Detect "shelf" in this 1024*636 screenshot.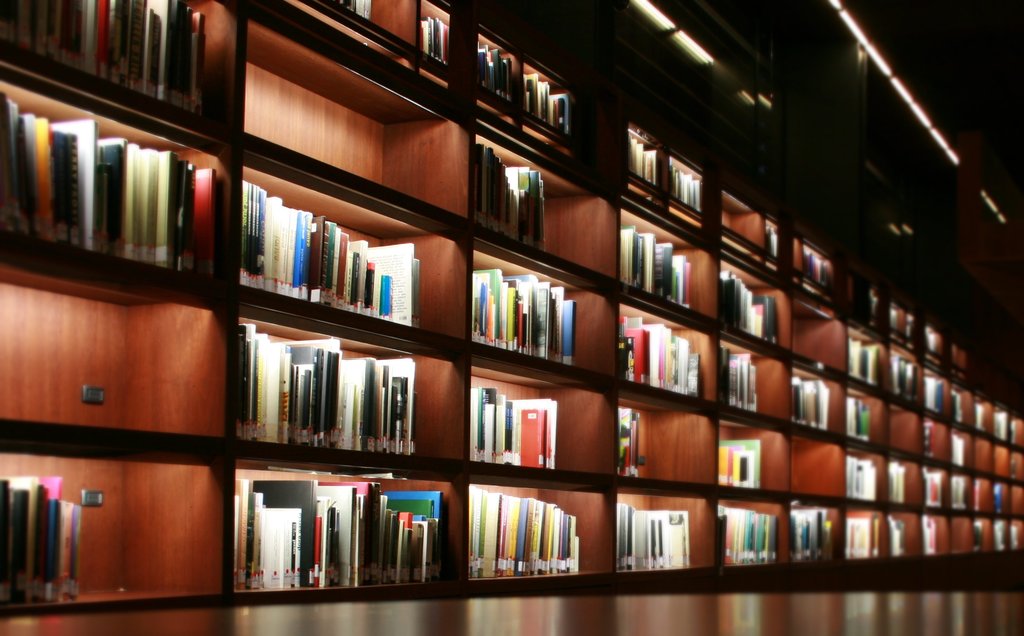
Detection: [719,489,794,586].
